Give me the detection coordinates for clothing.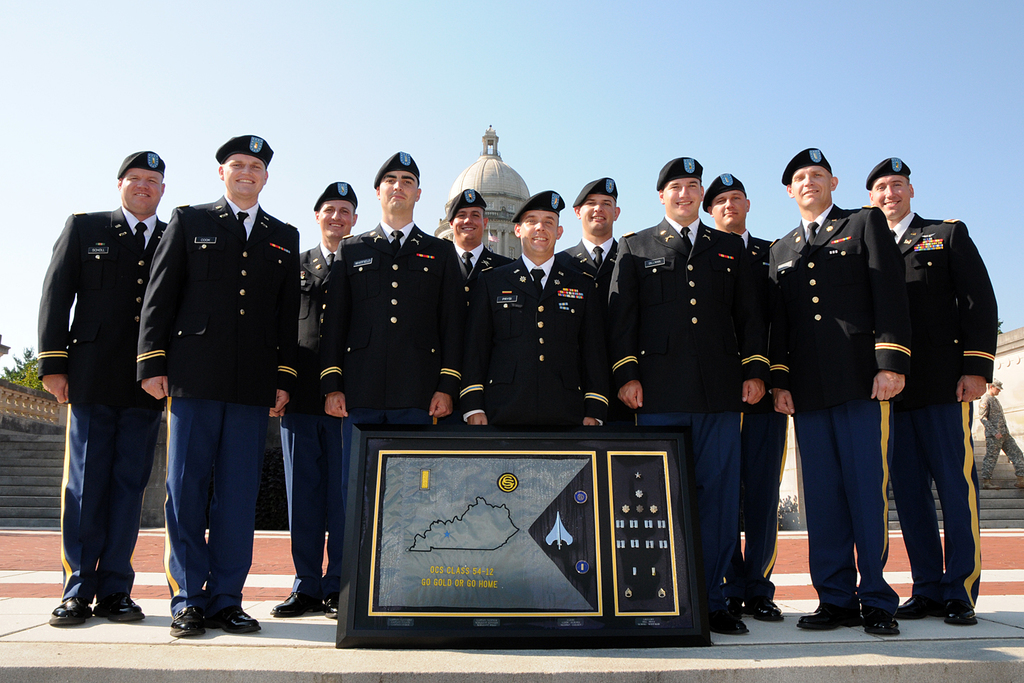
[605, 211, 774, 605].
